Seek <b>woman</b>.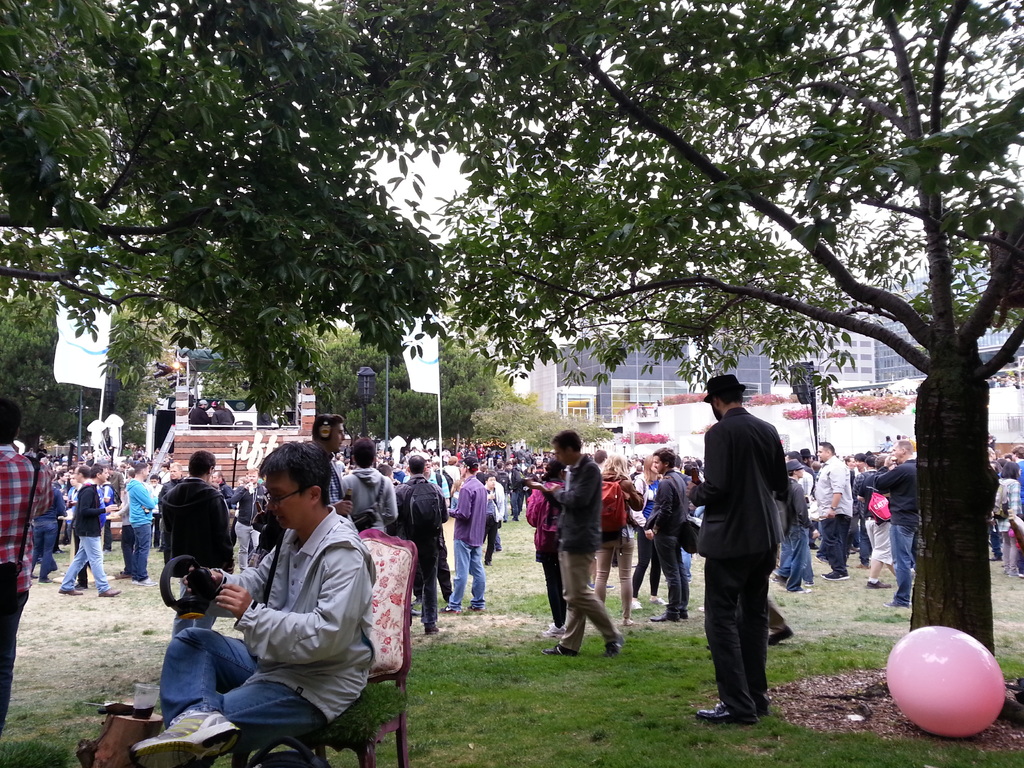
x1=373, y1=462, x2=401, y2=492.
